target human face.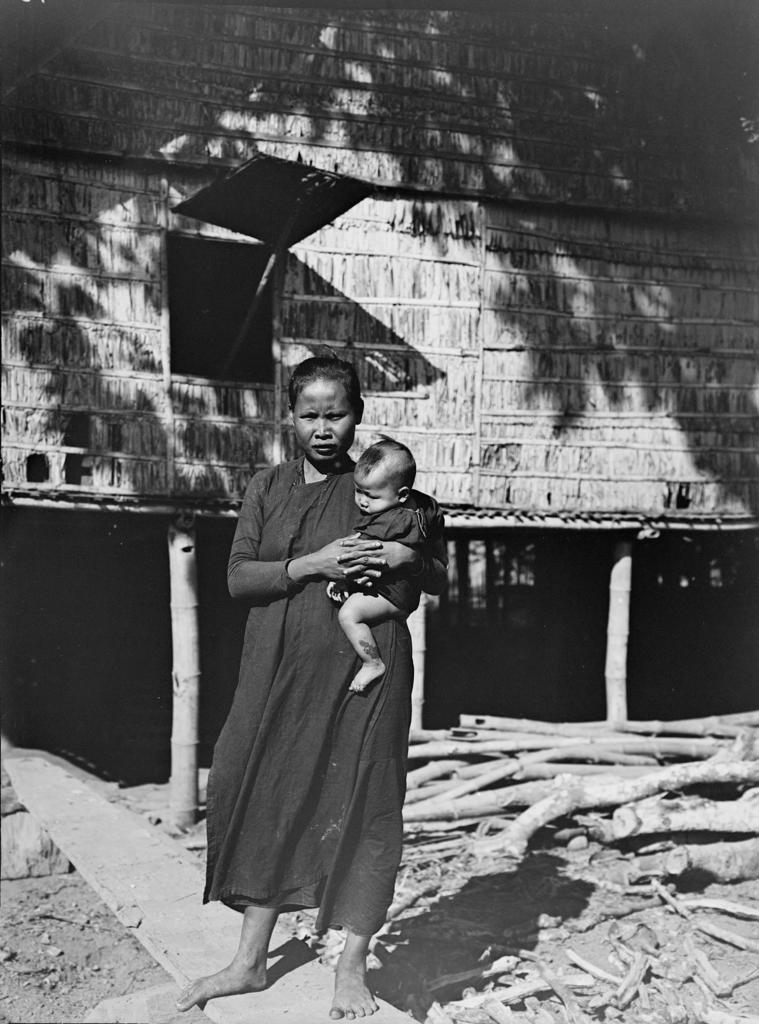
Target region: 291:378:358:461.
